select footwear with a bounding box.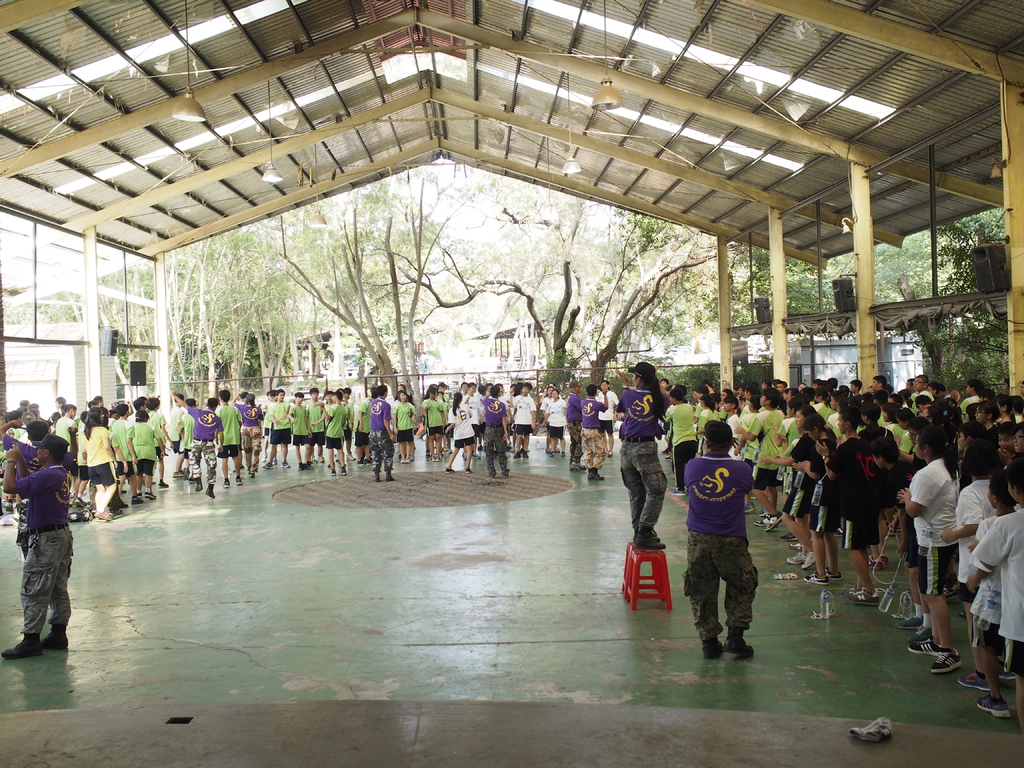
select_region(975, 697, 1014, 724).
